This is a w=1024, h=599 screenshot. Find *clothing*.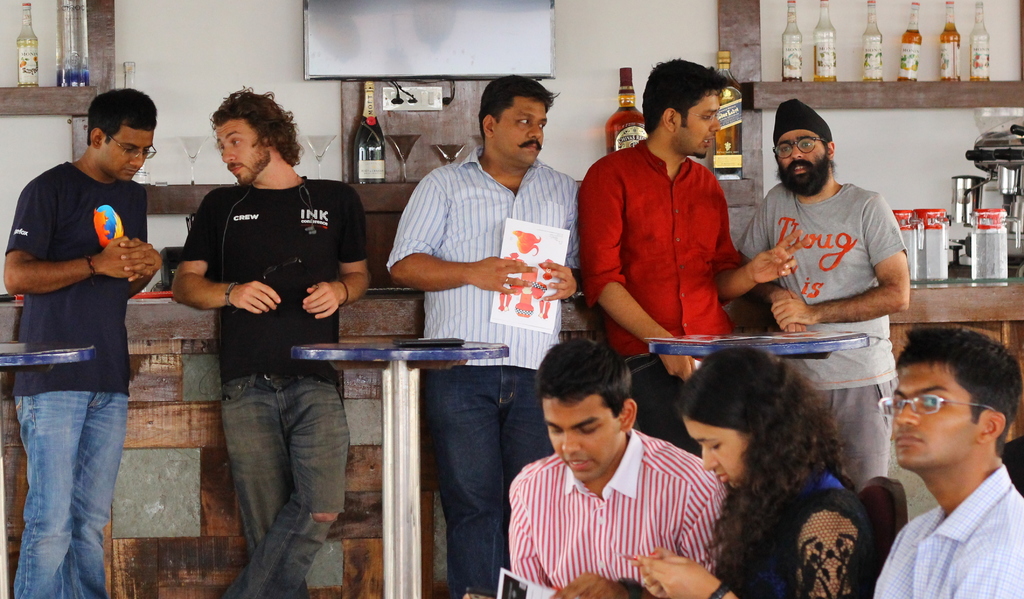
Bounding box: x1=728, y1=474, x2=877, y2=598.
